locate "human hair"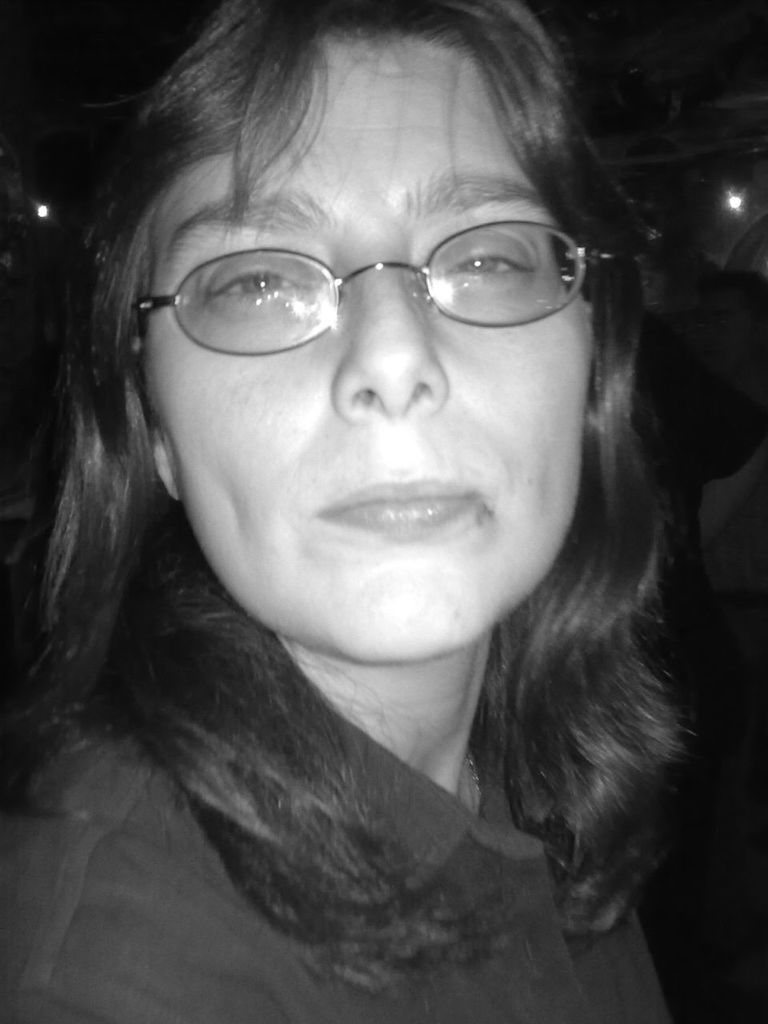
x1=24 y1=0 x2=711 y2=861
